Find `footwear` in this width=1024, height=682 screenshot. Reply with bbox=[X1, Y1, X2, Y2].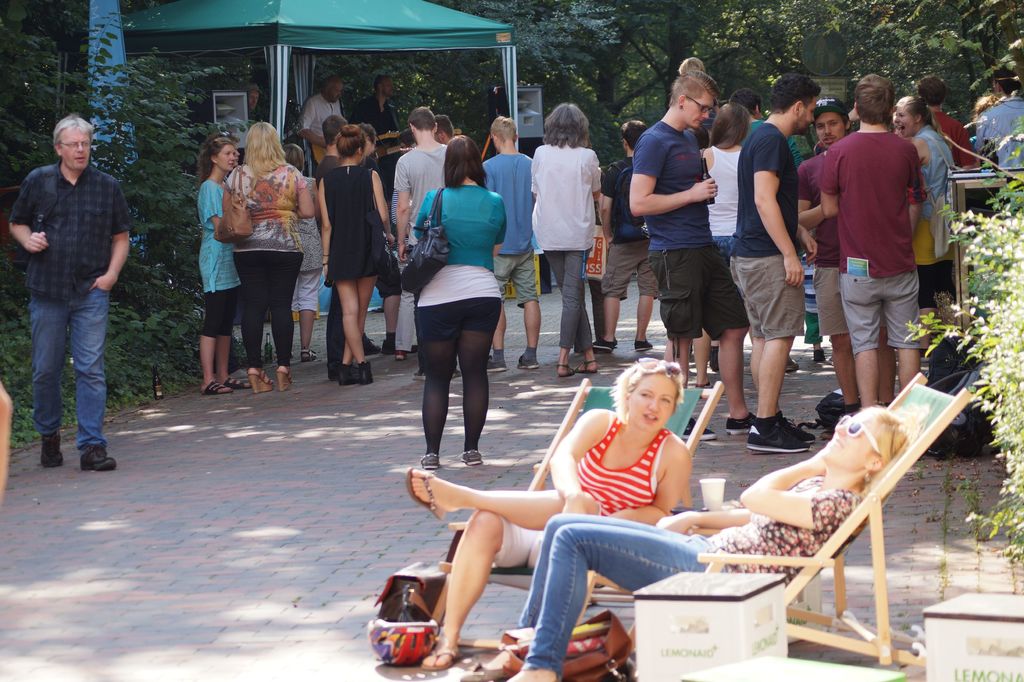
bbox=[360, 364, 376, 385].
